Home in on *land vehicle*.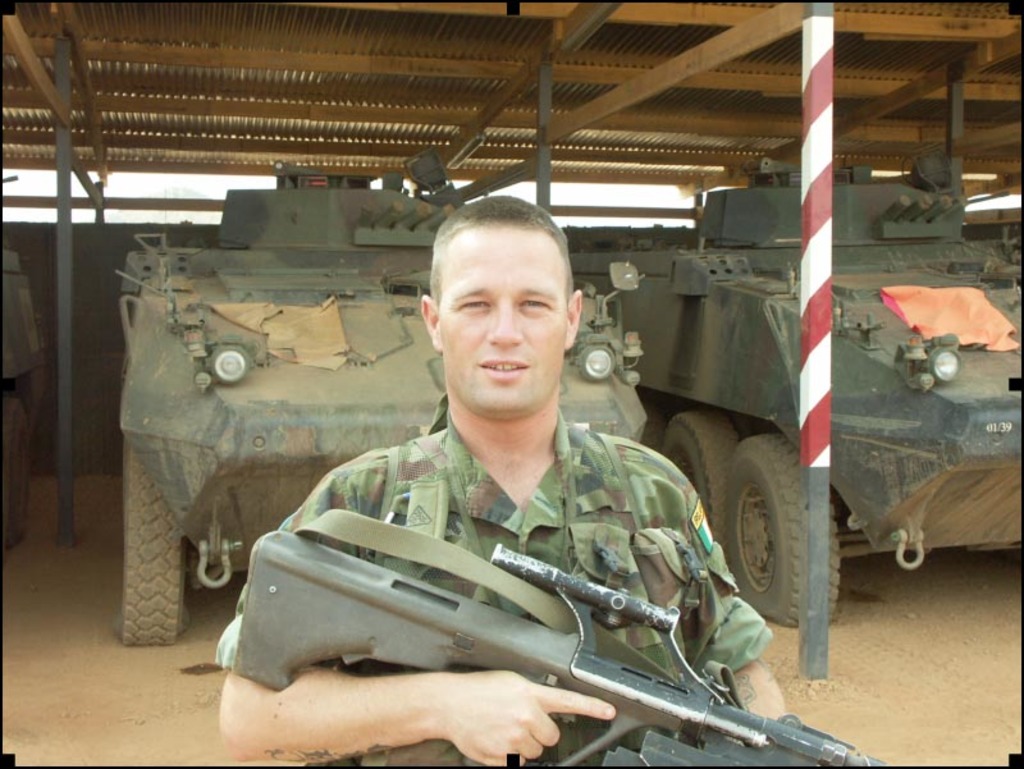
Homed in at l=116, t=154, r=646, b=647.
